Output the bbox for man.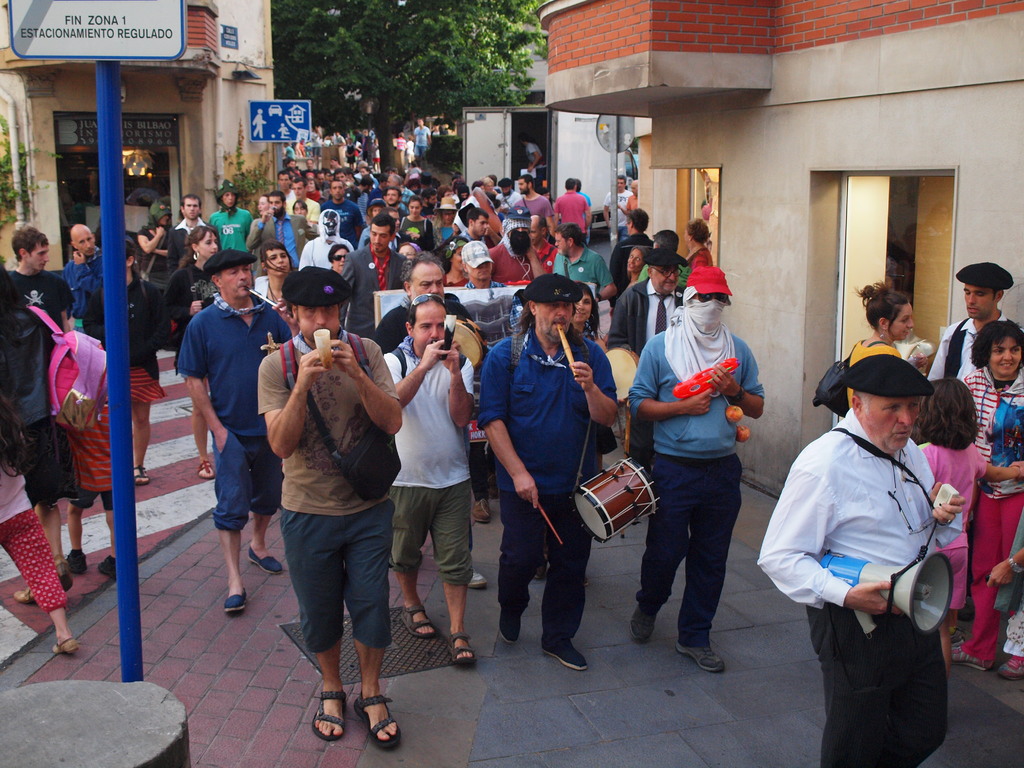
373,249,490,591.
